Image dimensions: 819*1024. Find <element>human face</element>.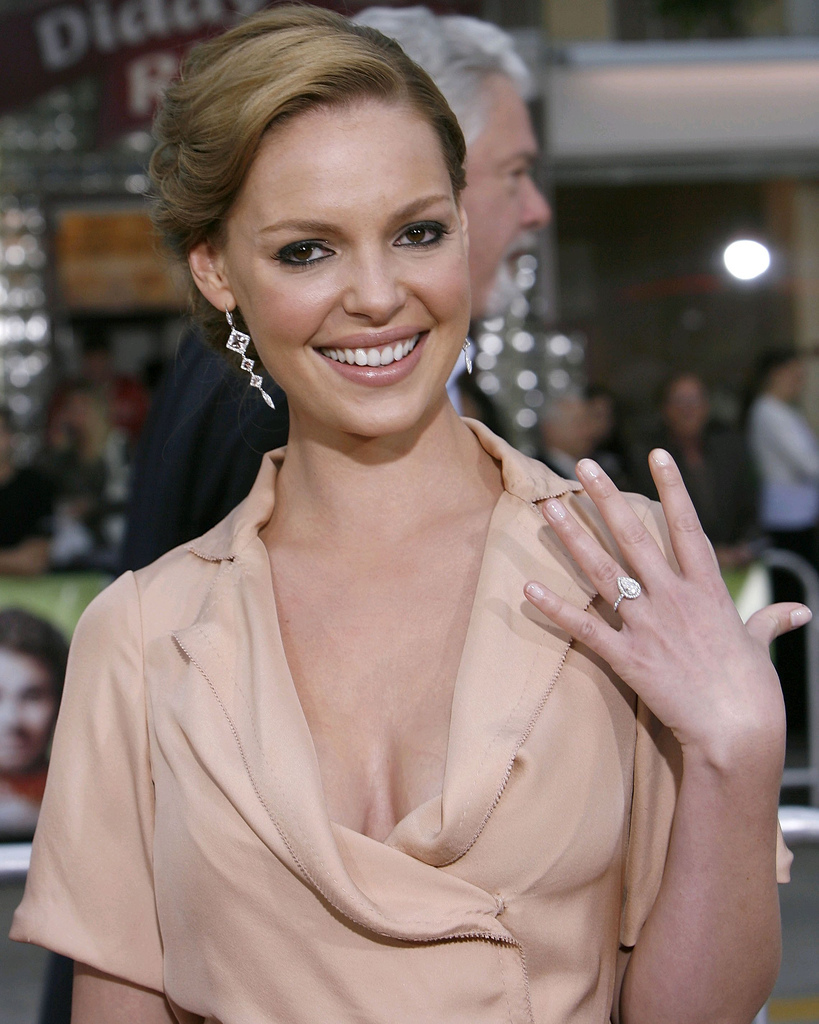
detection(669, 382, 707, 440).
